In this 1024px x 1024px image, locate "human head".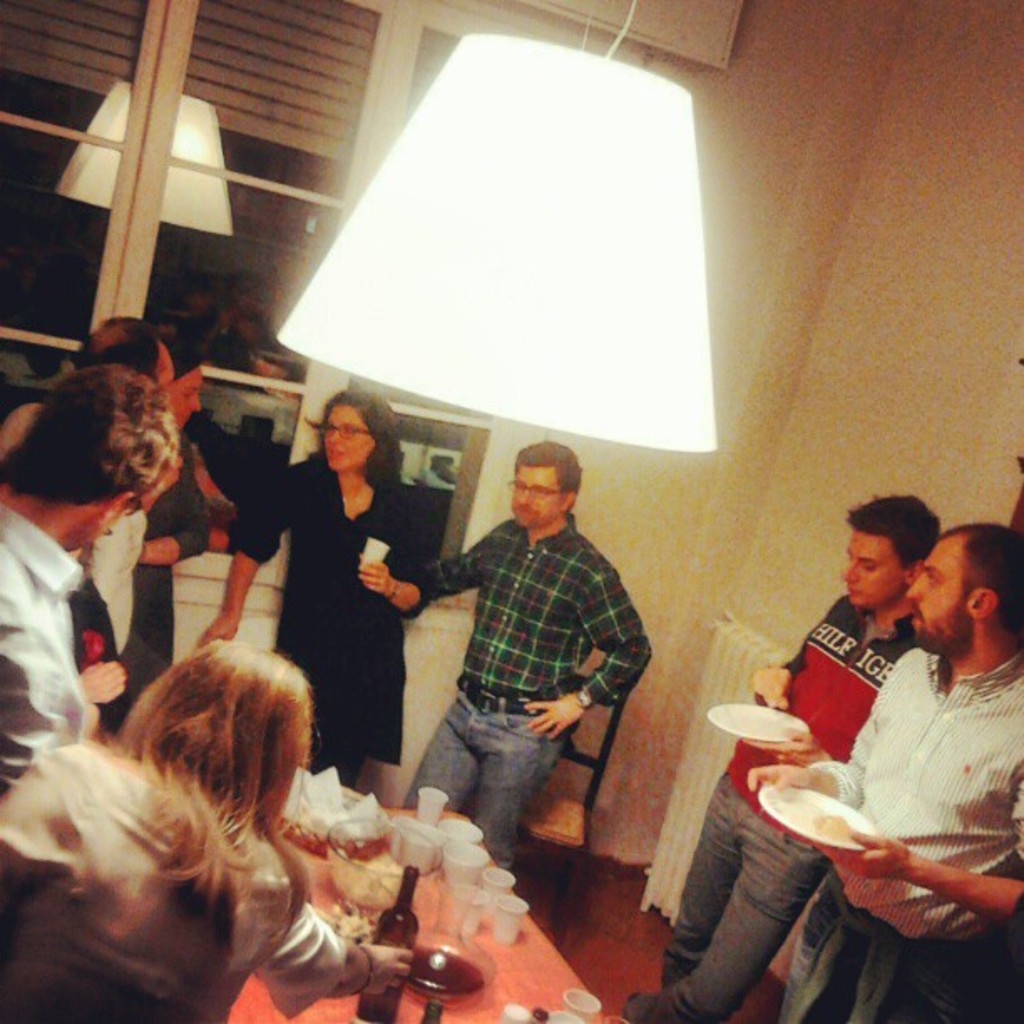
Bounding box: box(514, 432, 579, 532).
